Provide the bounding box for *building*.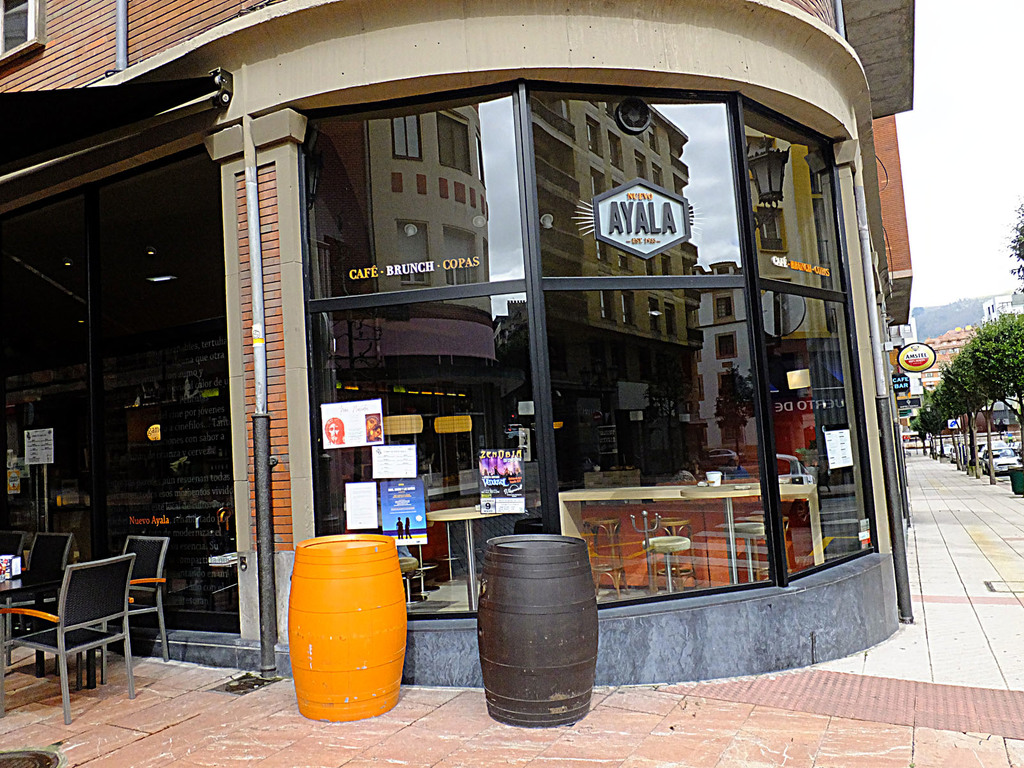
{"x1": 924, "y1": 320, "x2": 979, "y2": 392}.
